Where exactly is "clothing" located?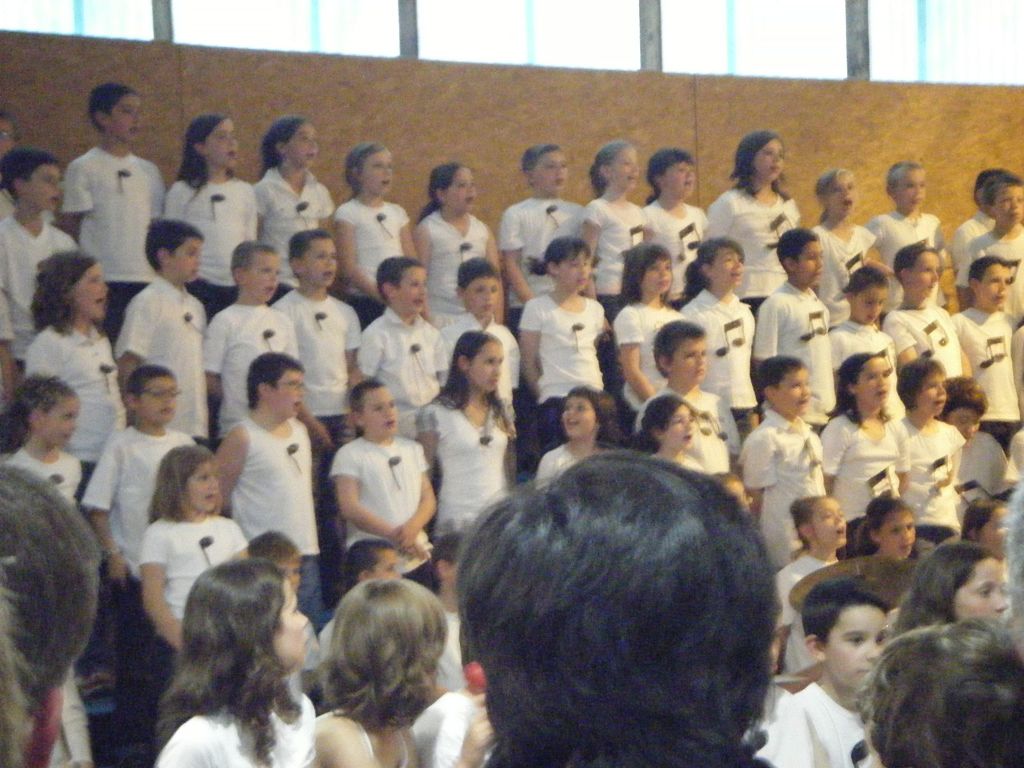
Its bounding box is 0, 217, 76, 362.
